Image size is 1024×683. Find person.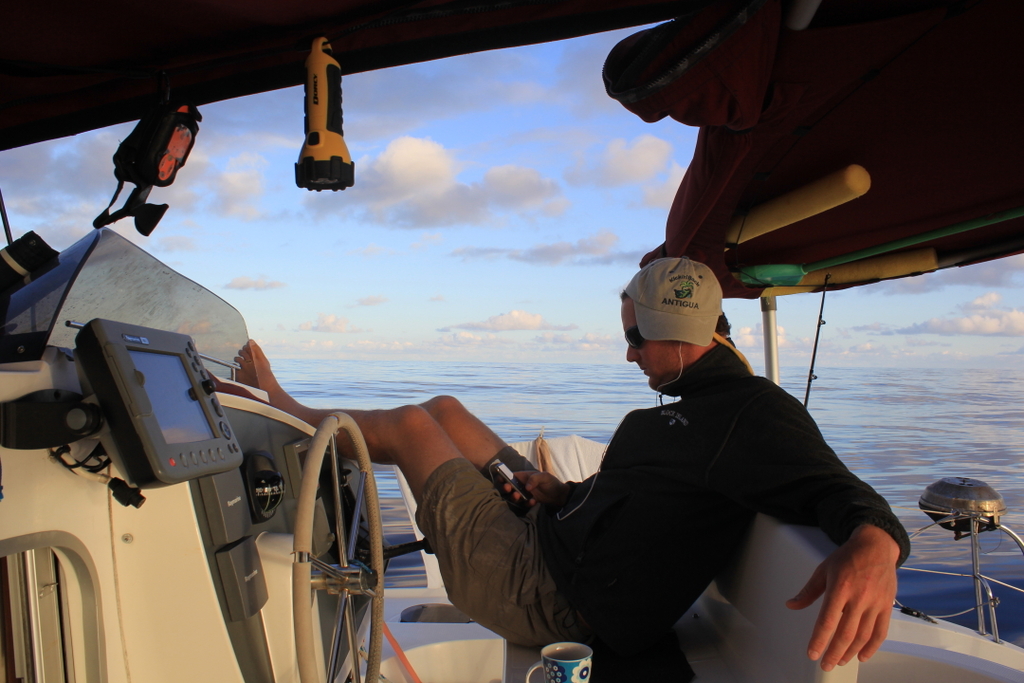
(x1=246, y1=256, x2=921, y2=673).
